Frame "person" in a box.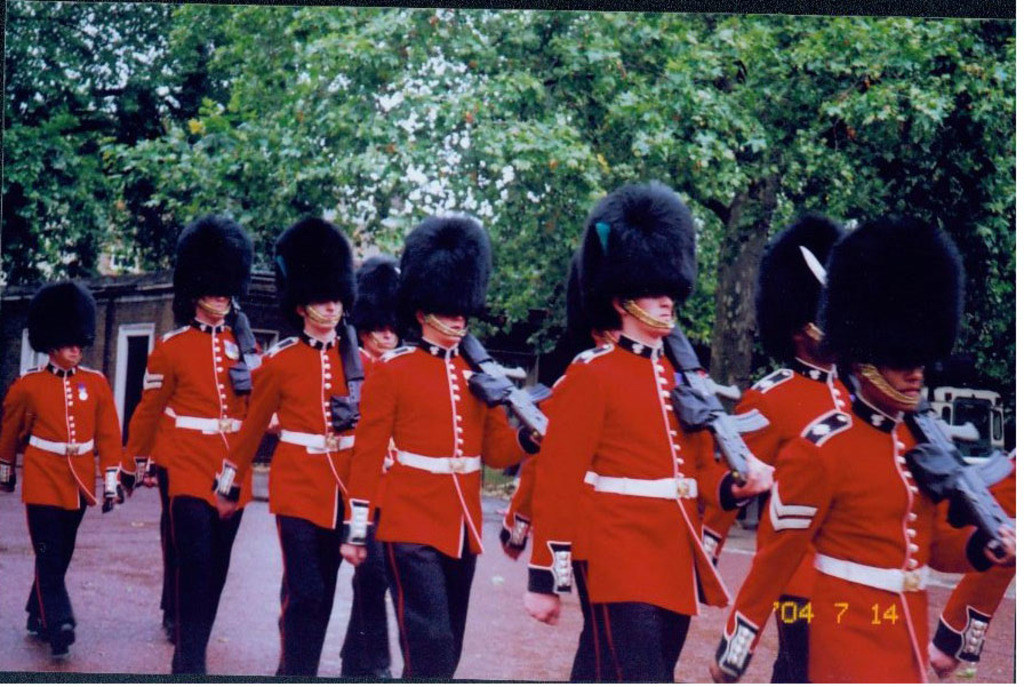
{"x1": 125, "y1": 209, "x2": 278, "y2": 674}.
